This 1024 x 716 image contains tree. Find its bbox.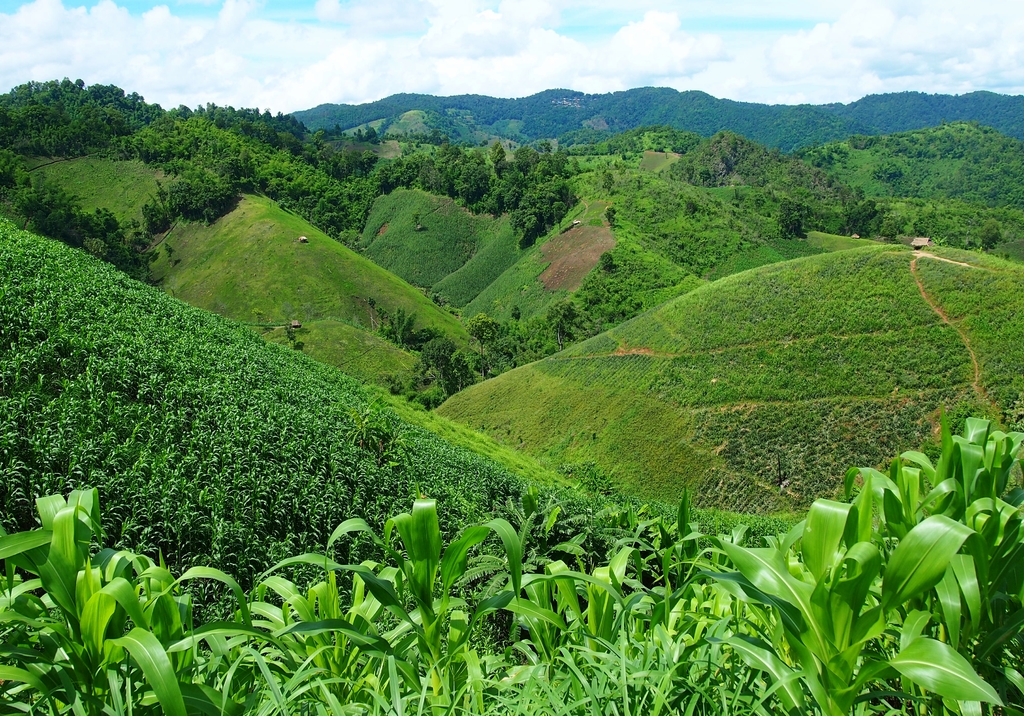
x1=167, y1=176, x2=239, y2=219.
